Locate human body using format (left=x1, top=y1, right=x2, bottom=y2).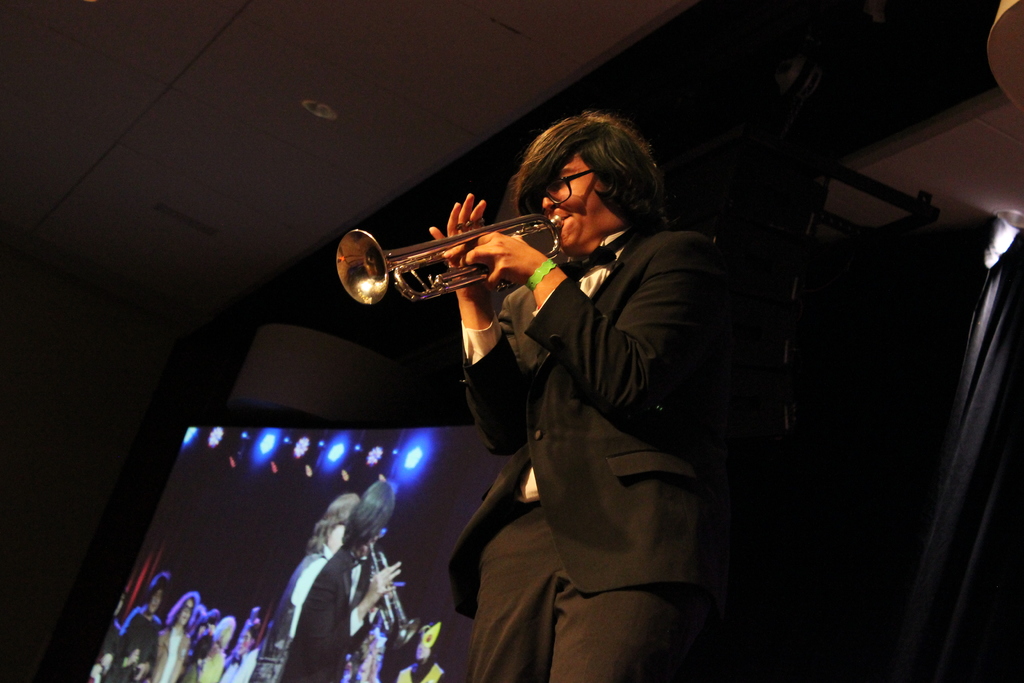
(left=175, top=661, right=201, bottom=682).
